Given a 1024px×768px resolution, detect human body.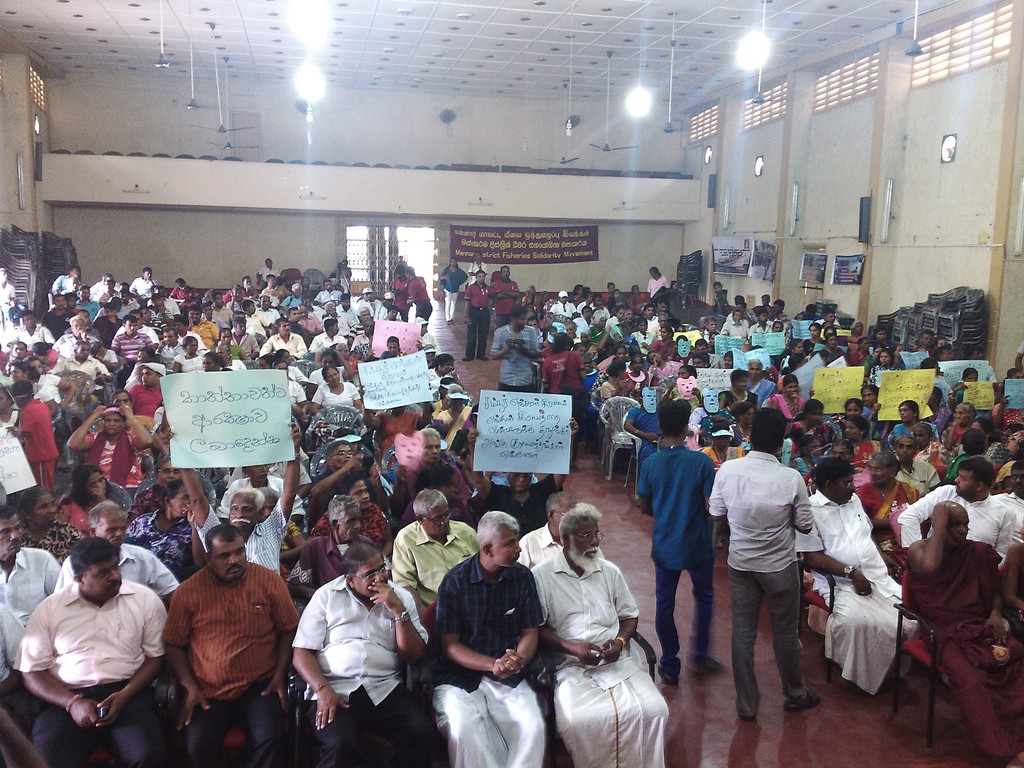
left=127, top=265, right=156, bottom=298.
